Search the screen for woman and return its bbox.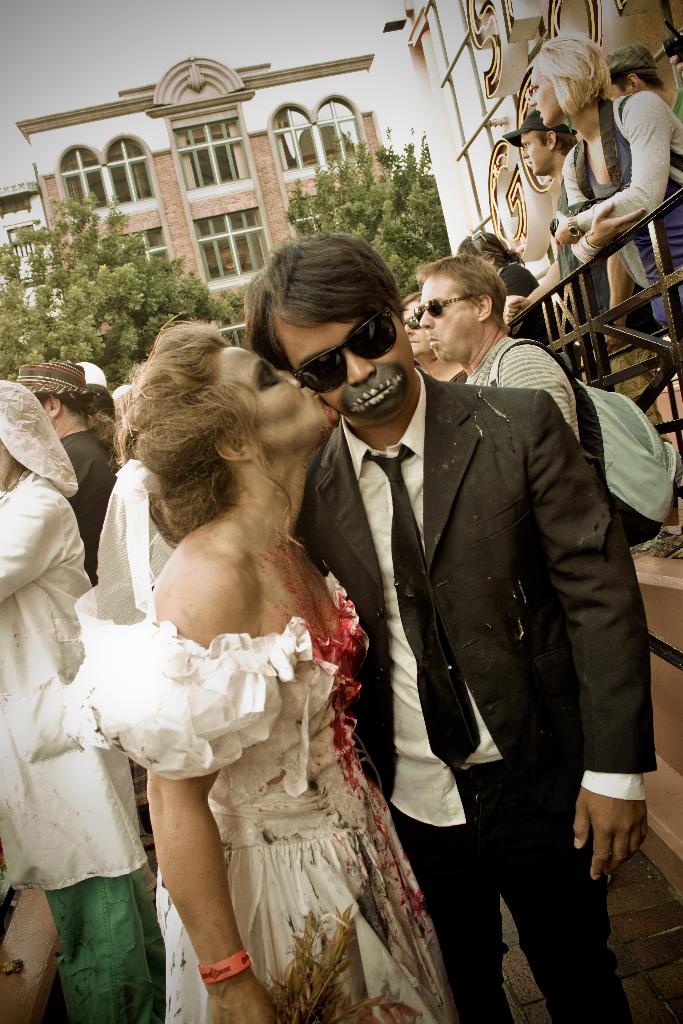
Found: bbox=[0, 374, 170, 1023].
